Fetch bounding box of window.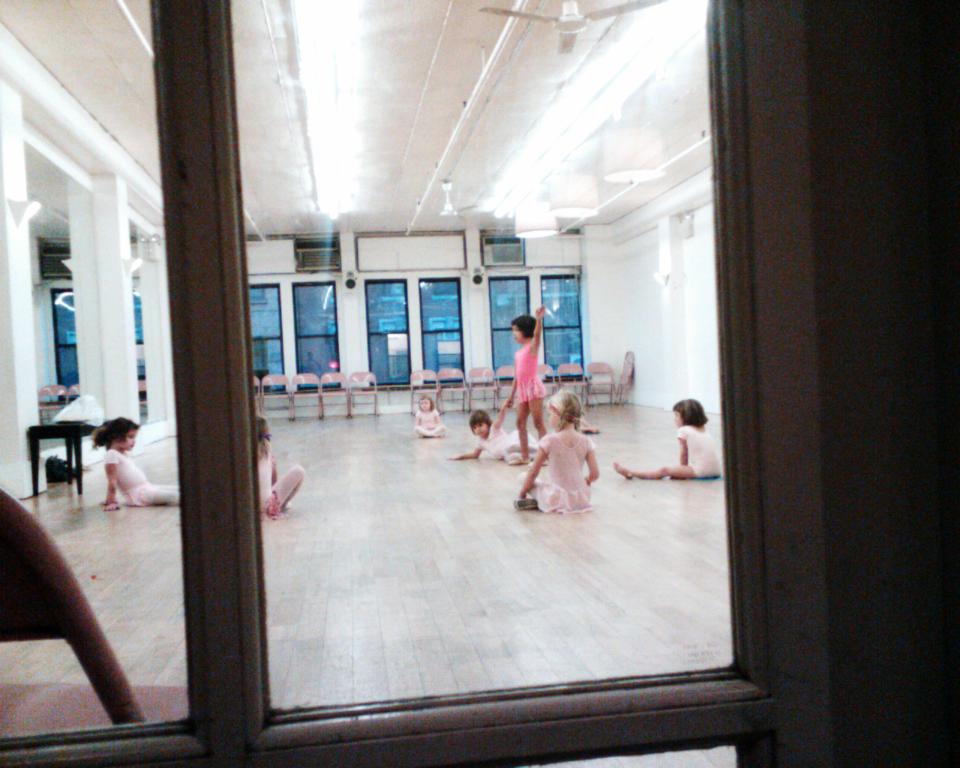
Bbox: 420 275 467 382.
